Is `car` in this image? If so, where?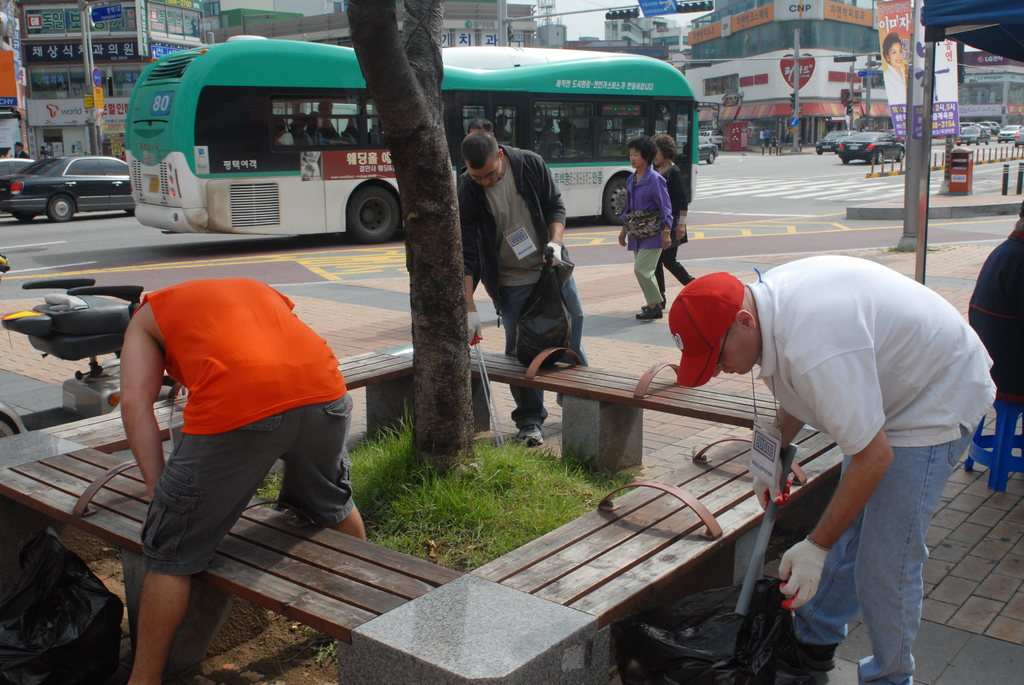
Yes, at detection(960, 125, 985, 142).
